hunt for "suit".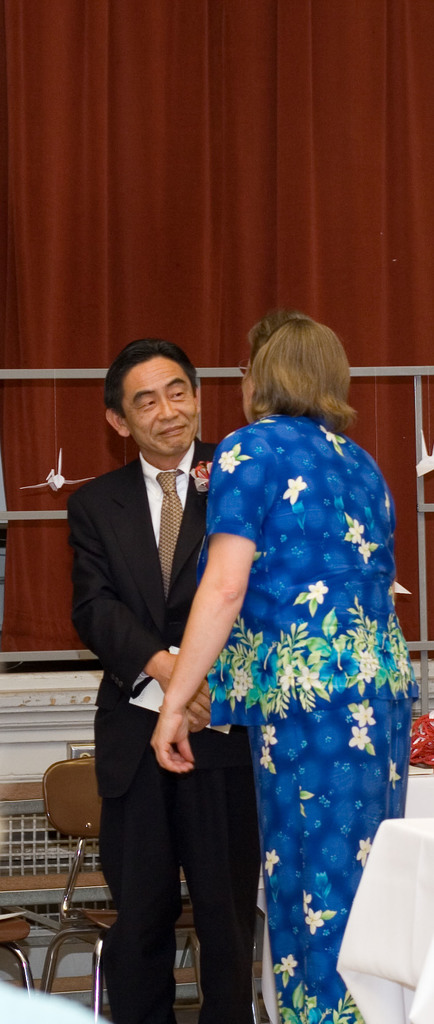
Hunted down at bbox=[68, 329, 248, 1005].
